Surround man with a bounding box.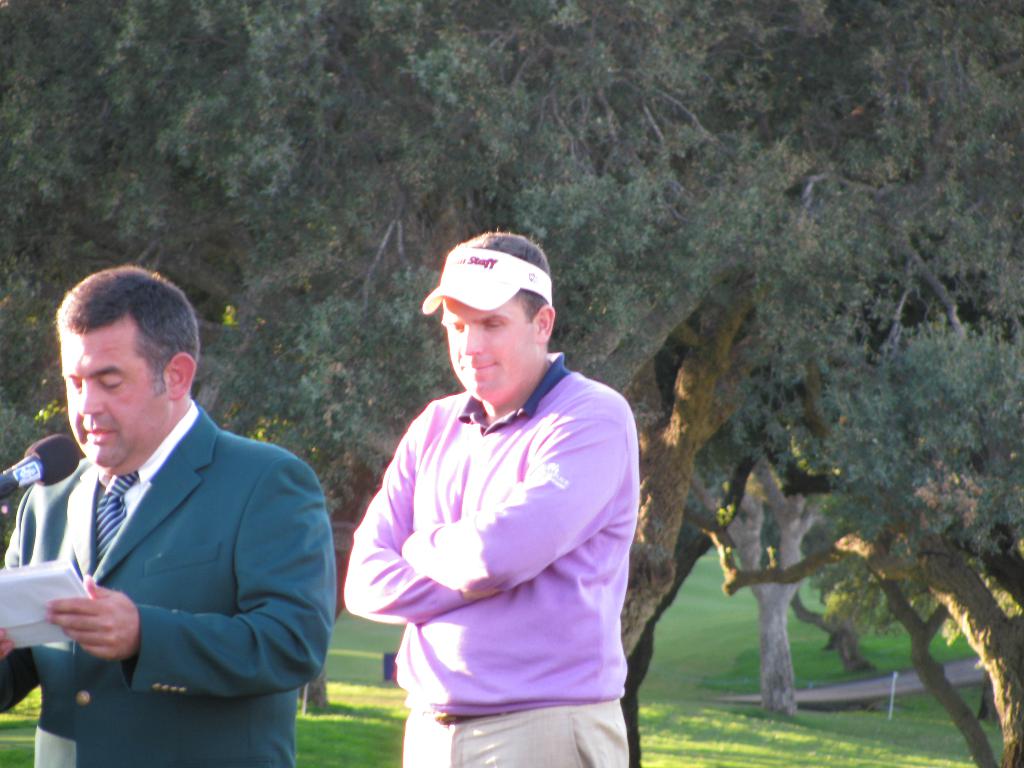
(1,271,327,753).
